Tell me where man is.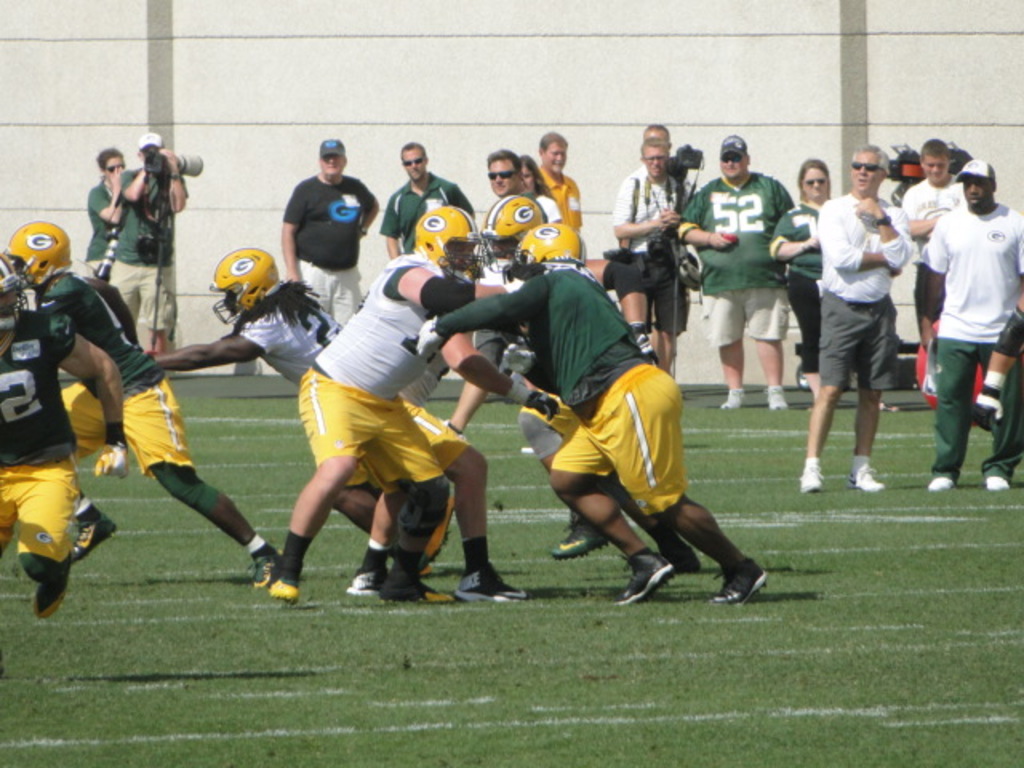
man is at <box>154,246,454,578</box>.
